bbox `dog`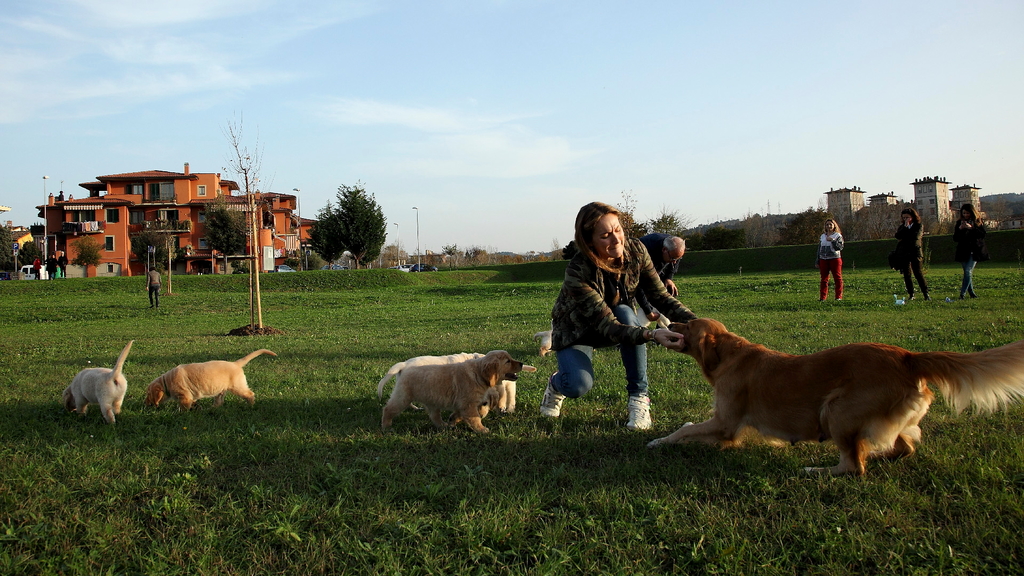
pyautogui.locateOnScreen(493, 378, 518, 415)
